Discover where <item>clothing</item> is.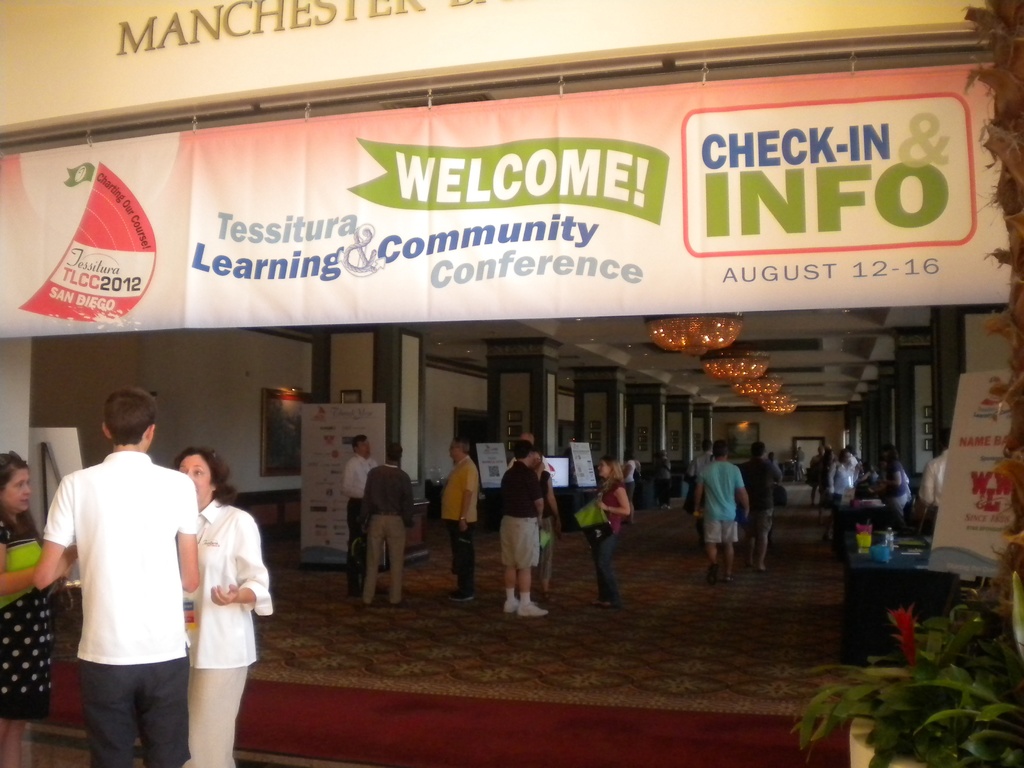
Discovered at crop(696, 514, 742, 547).
